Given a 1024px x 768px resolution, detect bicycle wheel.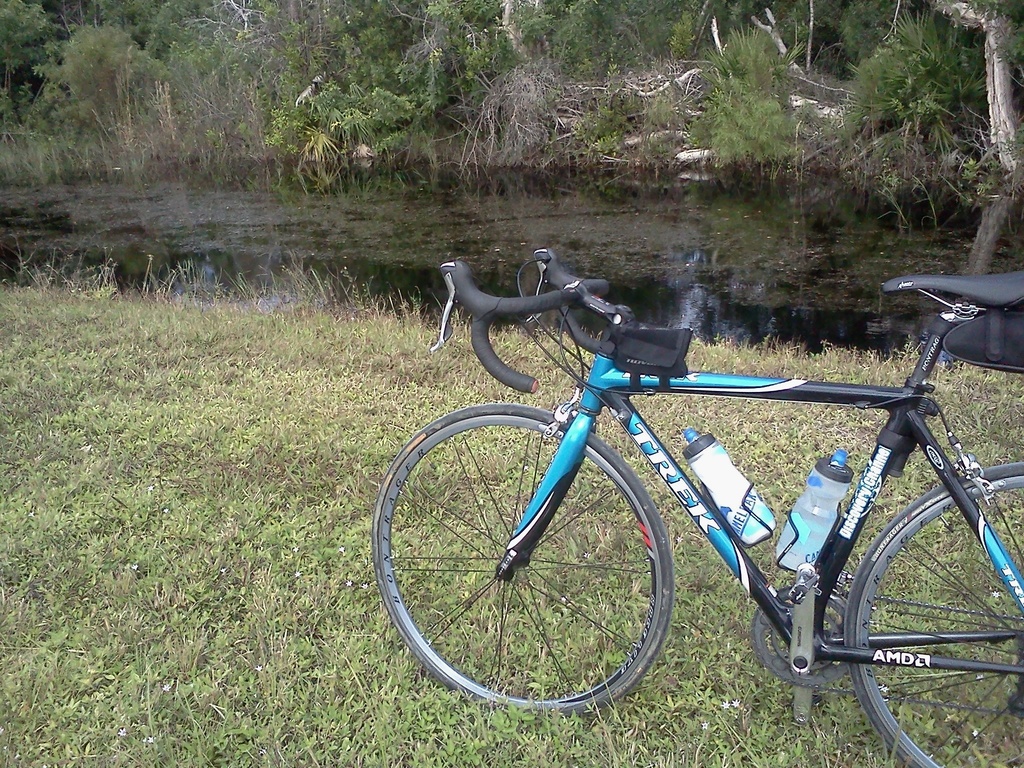
[834,462,1023,767].
